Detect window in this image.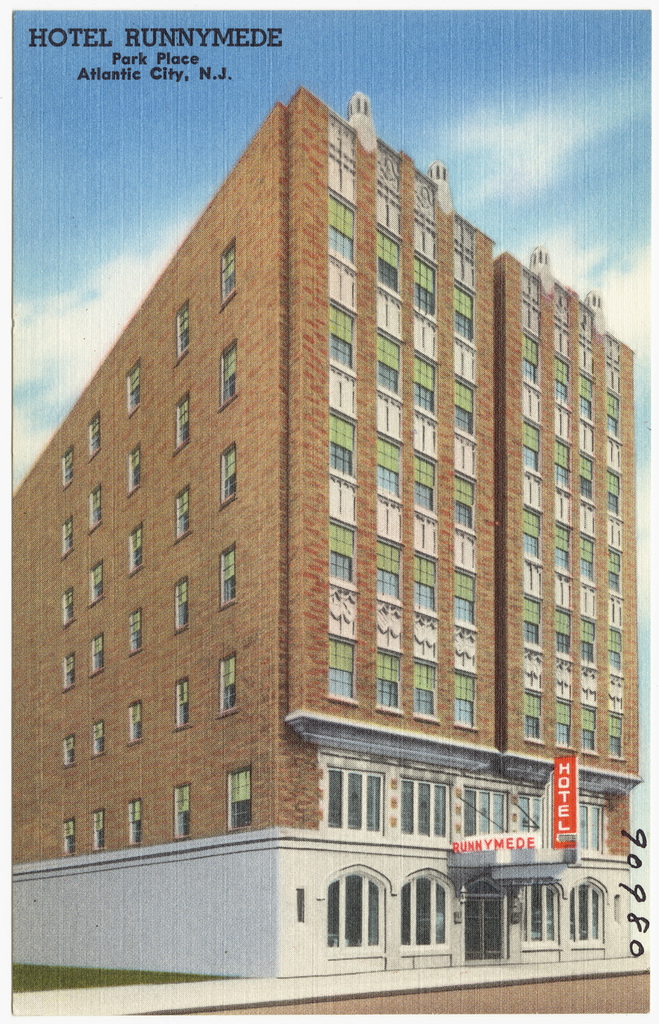
Detection: select_region(221, 542, 235, 607).
